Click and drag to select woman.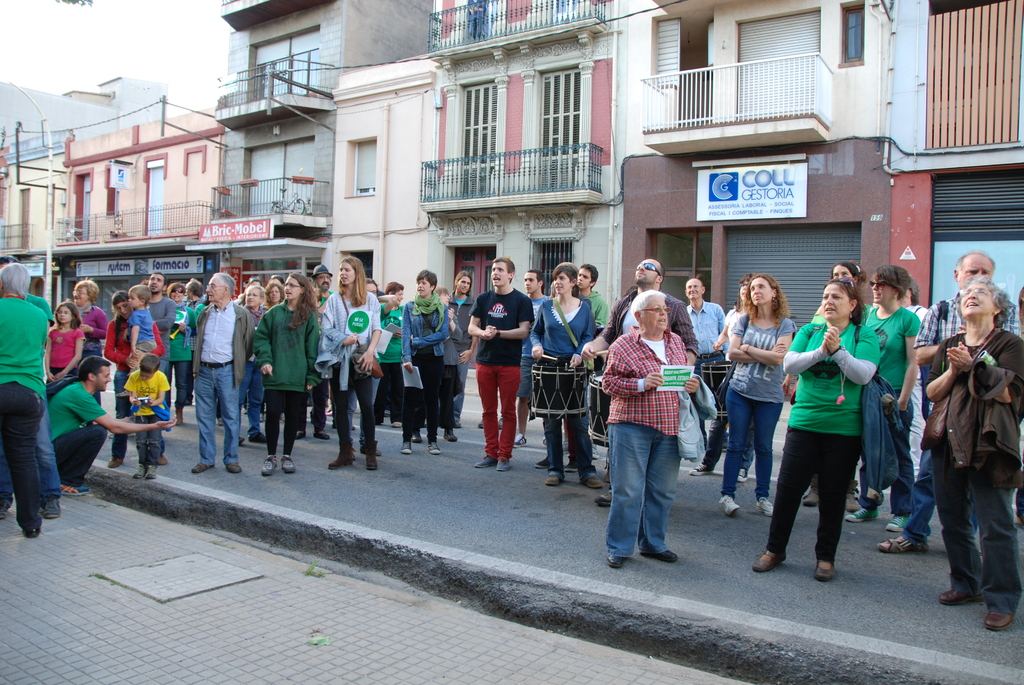
Selection: <box>529,262,606,484</box>.
